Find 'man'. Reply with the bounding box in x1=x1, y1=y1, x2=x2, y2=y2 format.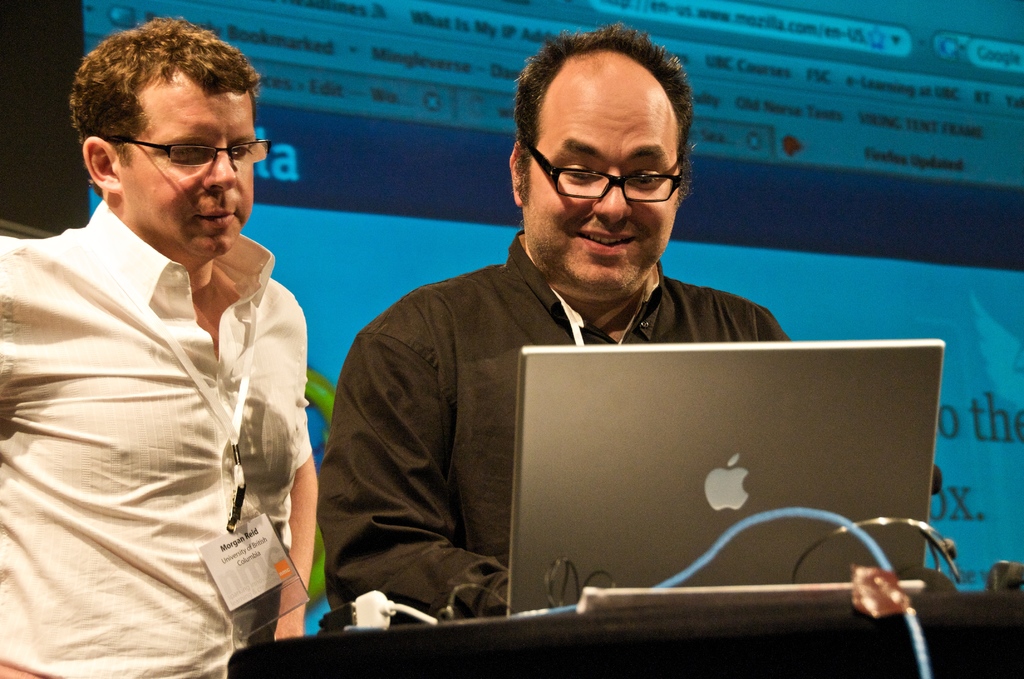
x1=29, y1=24, x2=354, y2=660.
